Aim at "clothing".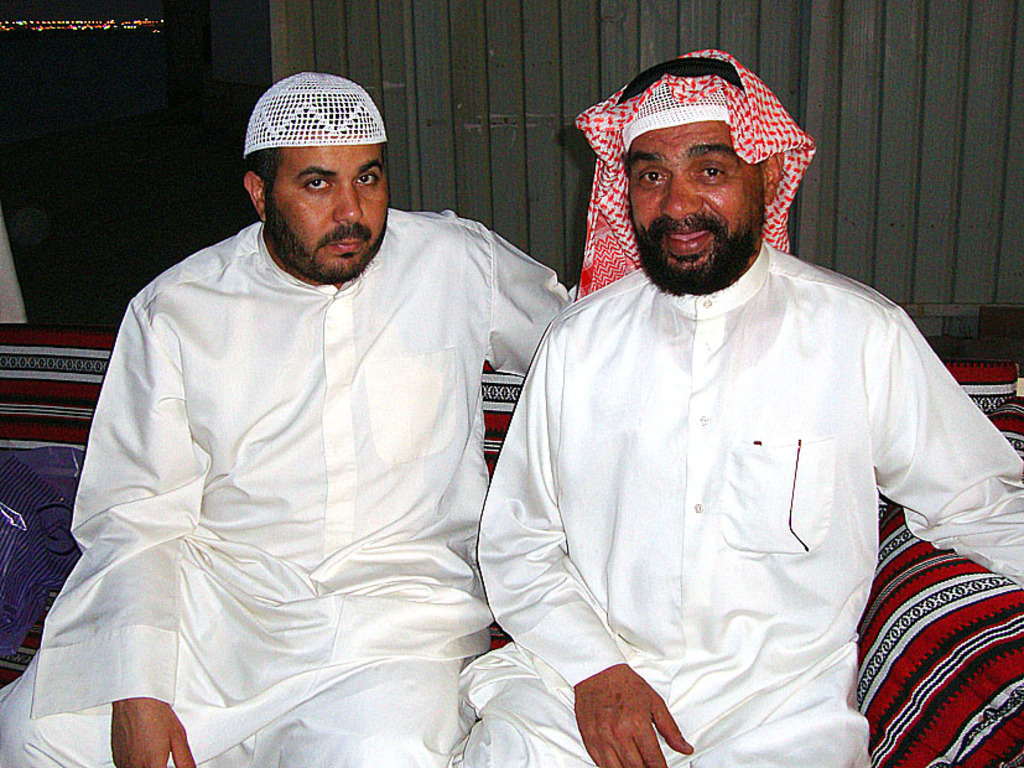
Aimed at {"left": 461, "top": 242, "right": 1023, "bottom": 767}.
